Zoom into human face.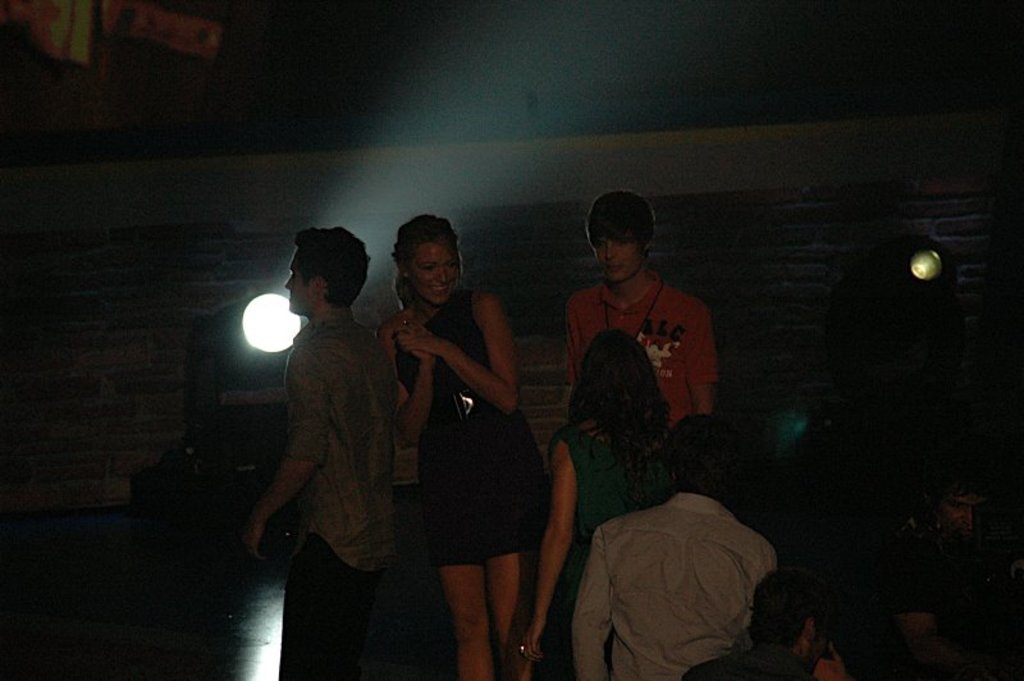
Zoom target: l=595, t=227, r=649, b=280.
